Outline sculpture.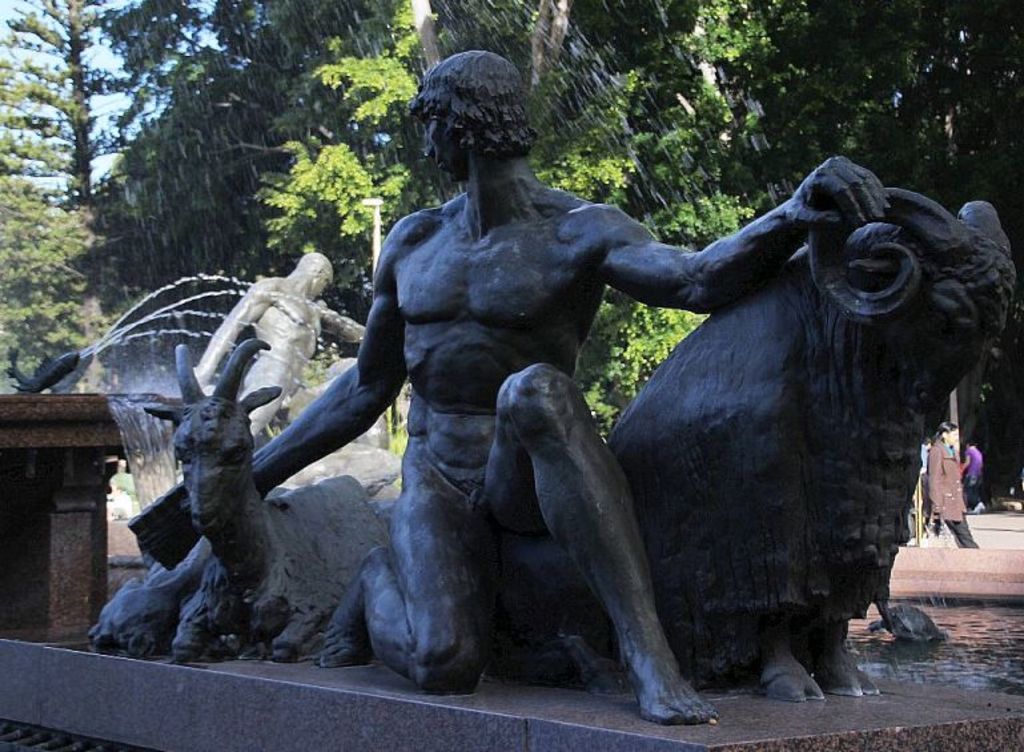
Outline: box=[91, 51, 1011, 720].
